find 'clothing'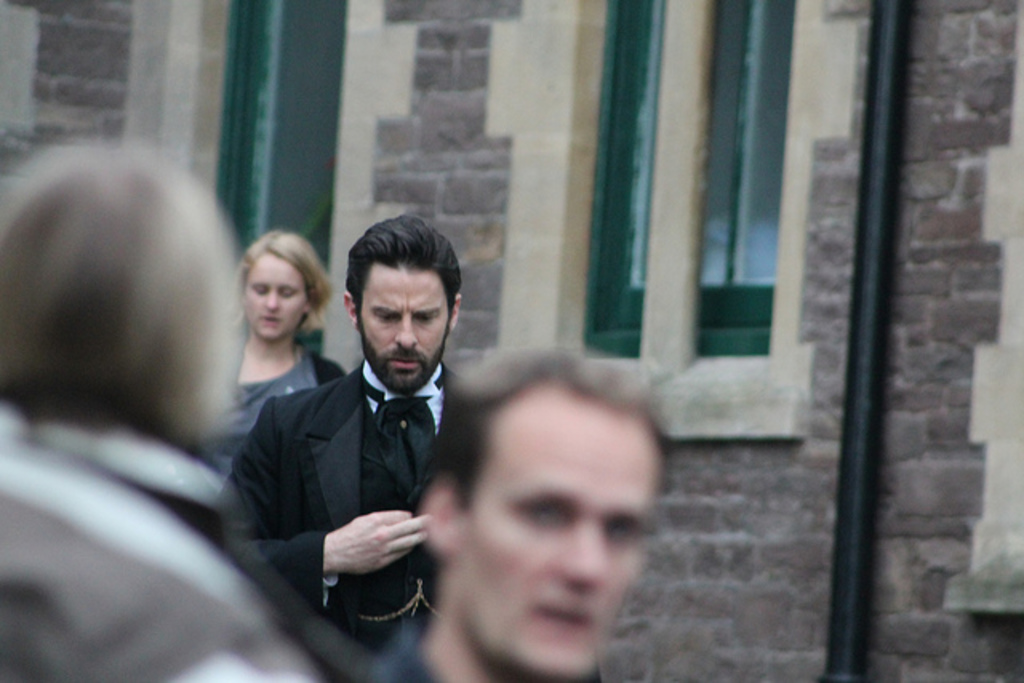
<box>0,389,342,681</box>
